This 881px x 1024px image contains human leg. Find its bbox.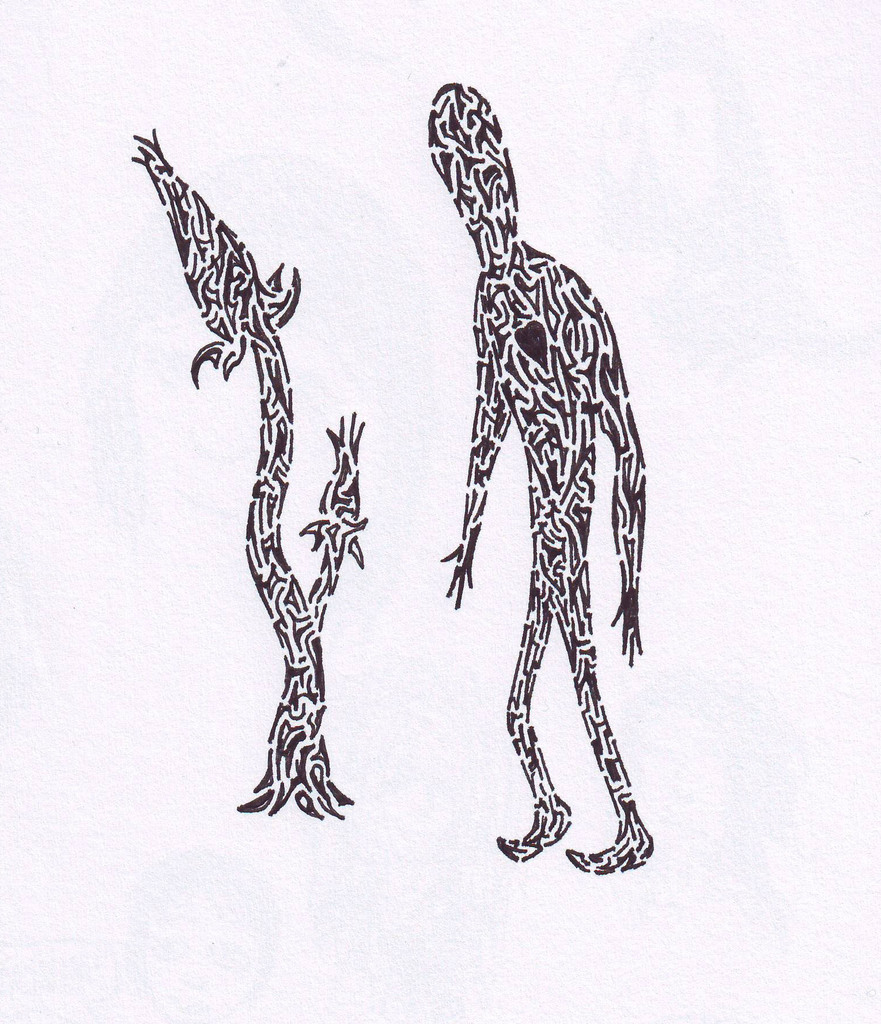
<box>492,582,576,865</box>.
